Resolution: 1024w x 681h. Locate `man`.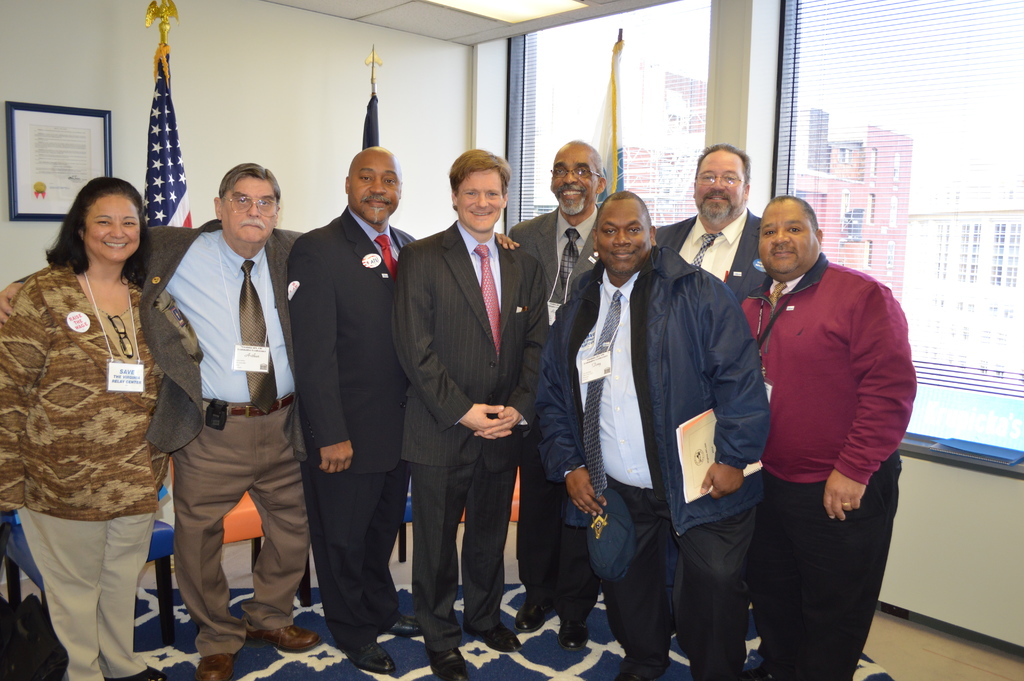
box=[652, 147, 819, 301].
